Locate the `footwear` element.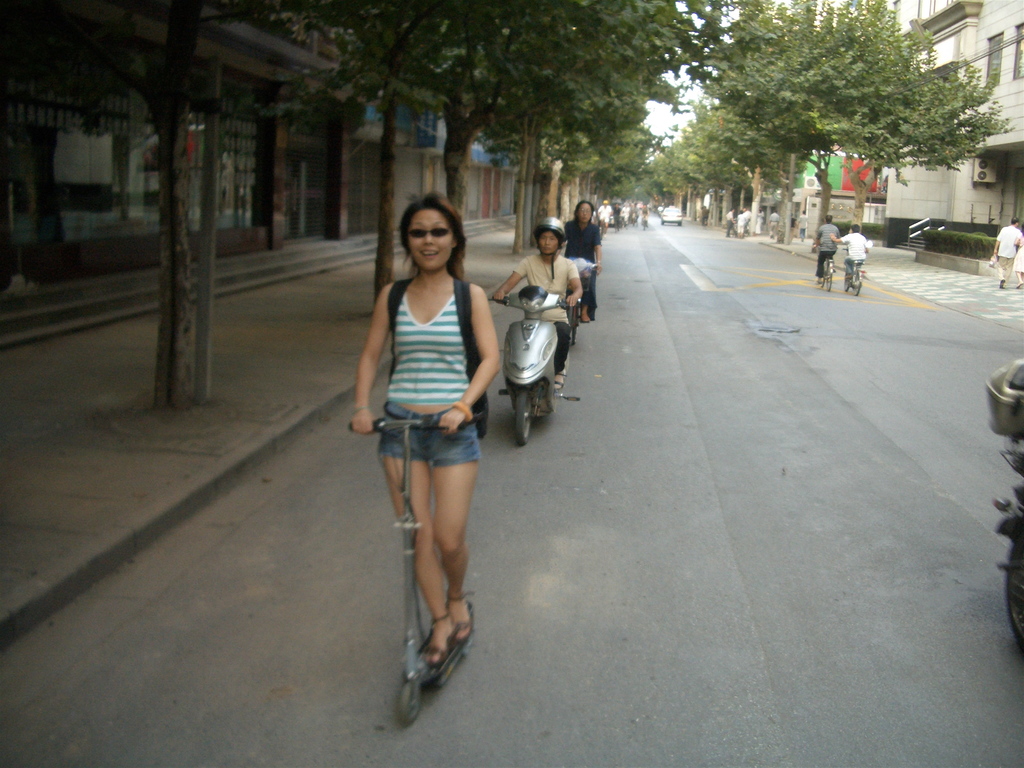
Element bbox: 421/613/461/666.
